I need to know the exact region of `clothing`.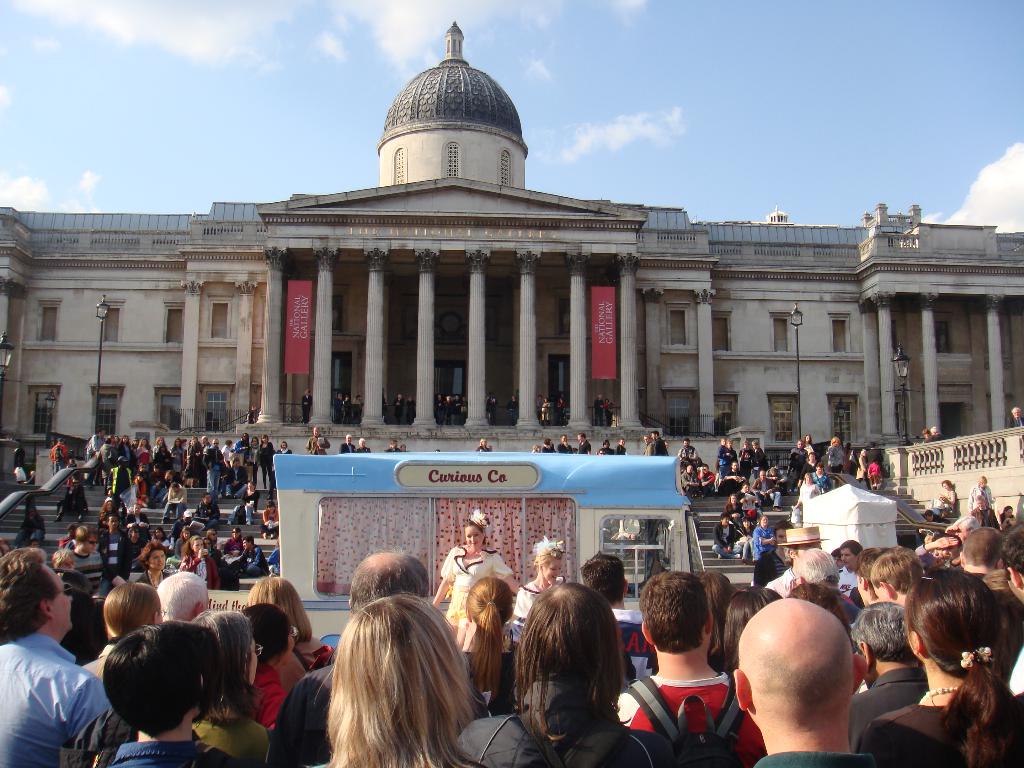
Region: l=925, t=514, r=950, b=524.
